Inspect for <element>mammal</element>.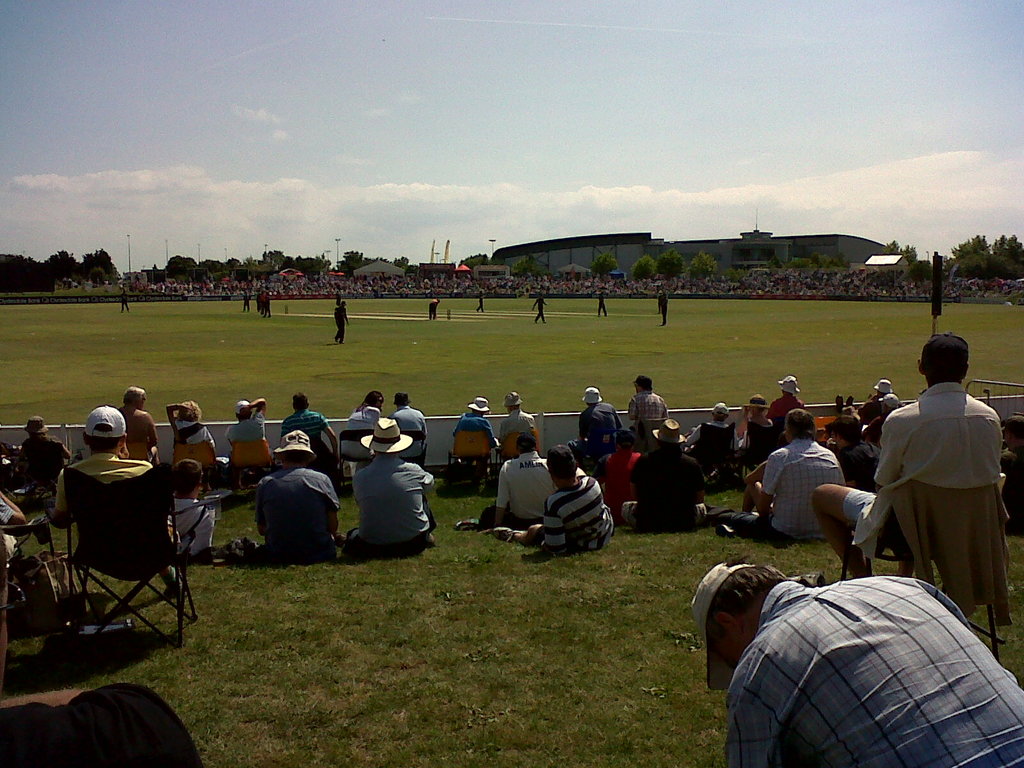
Inspection: 252 429 341 550.
